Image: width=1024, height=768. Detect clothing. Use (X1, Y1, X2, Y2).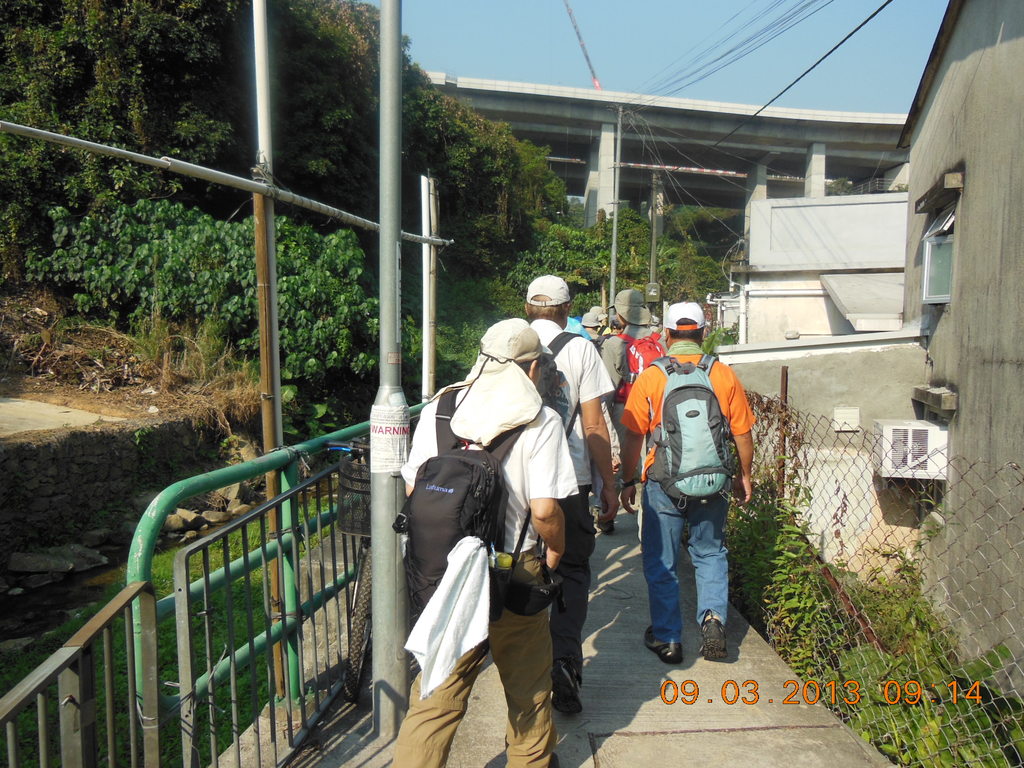
(392, 378, 584, 767).
